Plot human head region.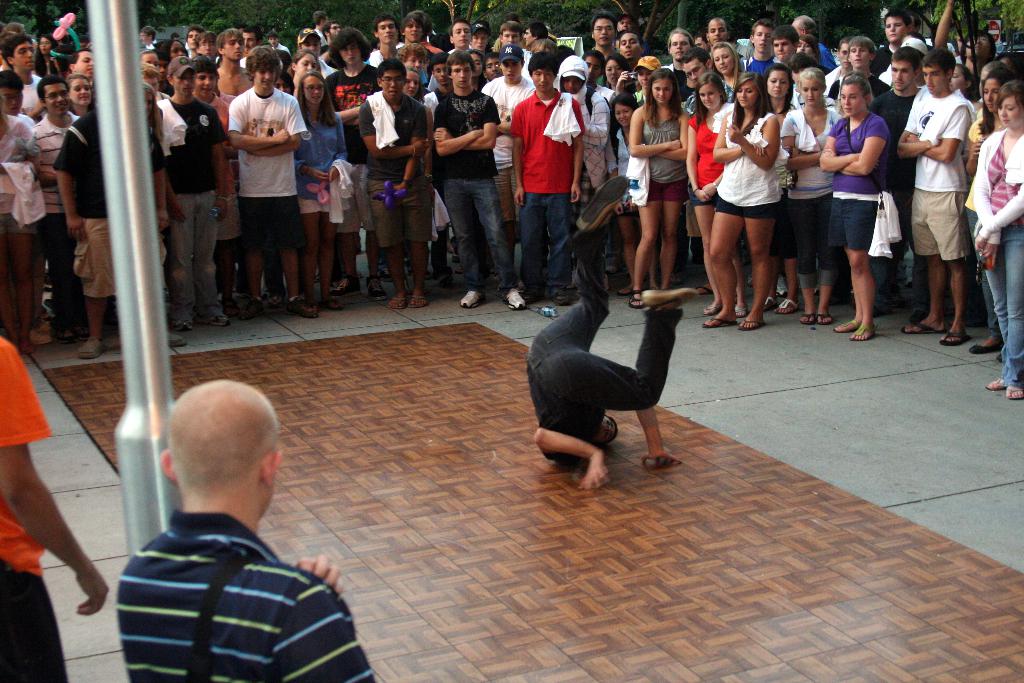
Plotted at <bbox>295, 49, 320, 78</bbox>.
